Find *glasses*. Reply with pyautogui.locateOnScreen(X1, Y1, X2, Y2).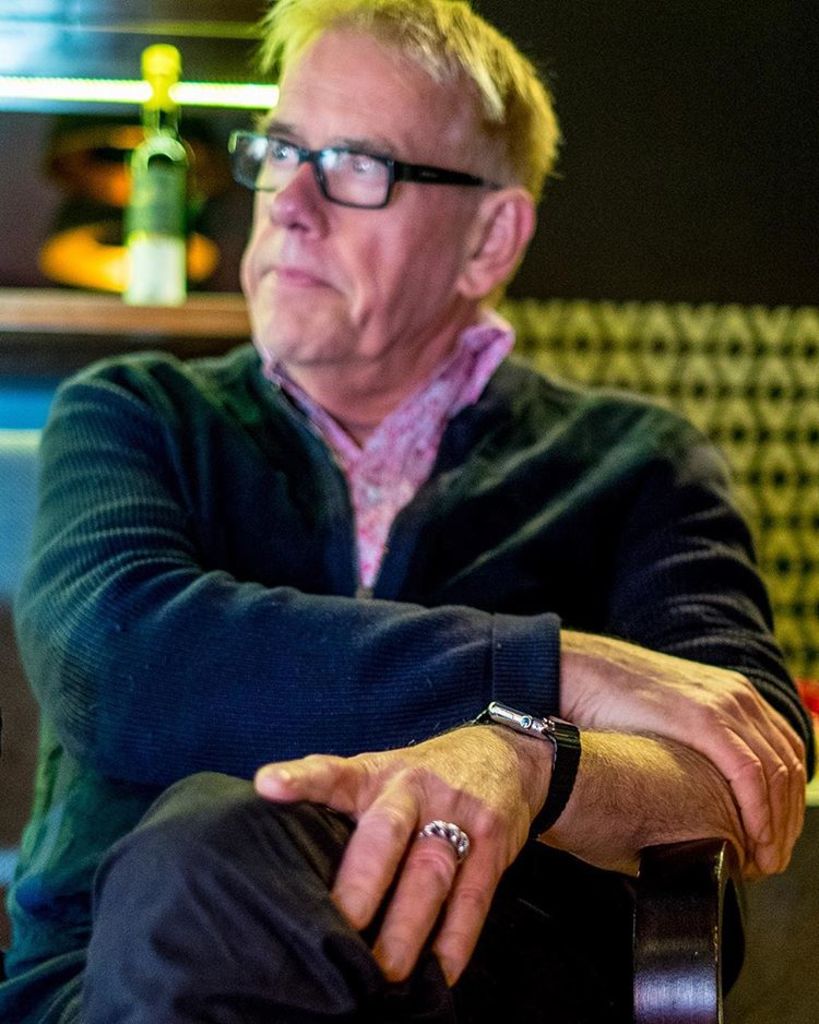
pyautogui.locateOnScreen(229, 130, 512, 216).
